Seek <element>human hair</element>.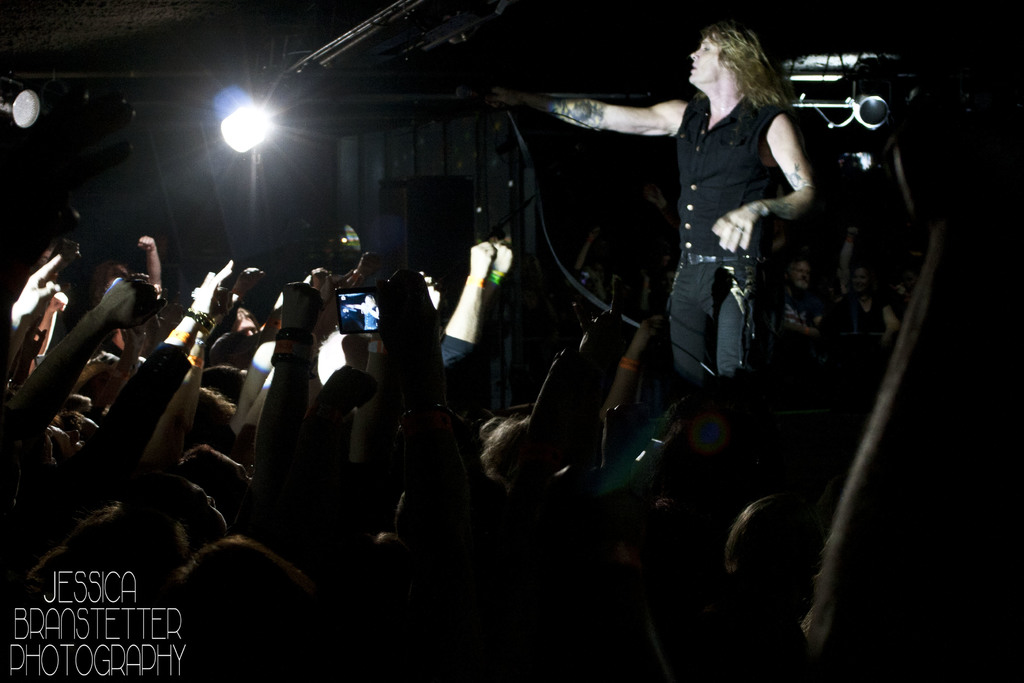
bbox=(341, 332, 372, 367).
